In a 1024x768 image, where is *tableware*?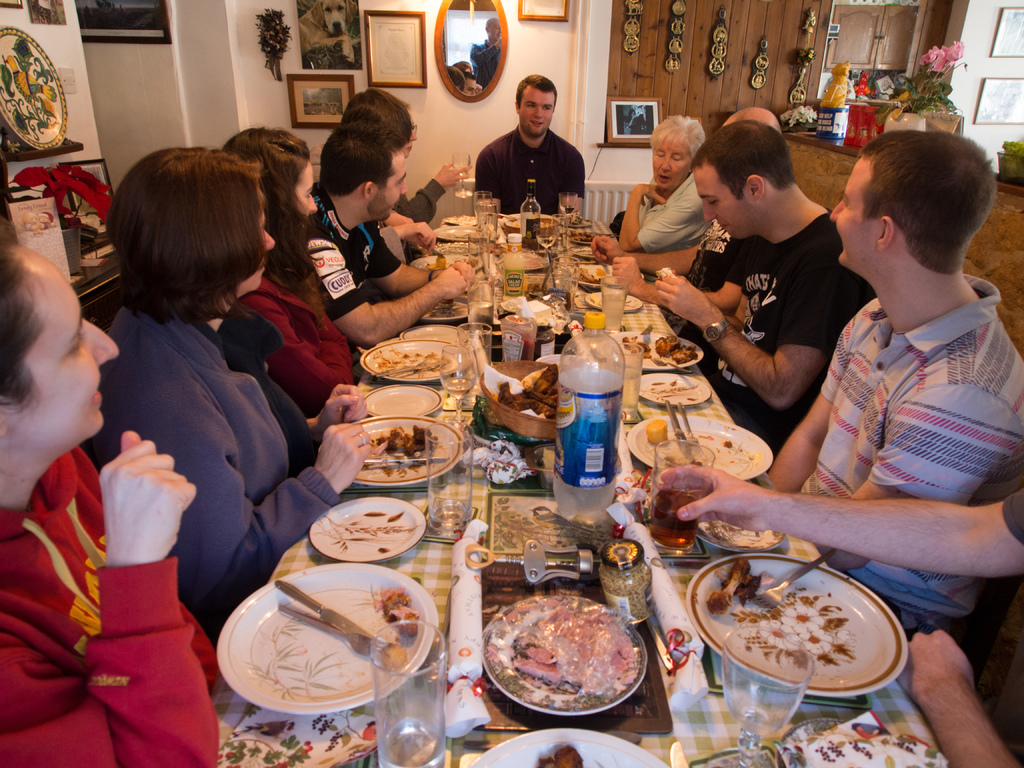
select_region(687, 554, 909, 699).
